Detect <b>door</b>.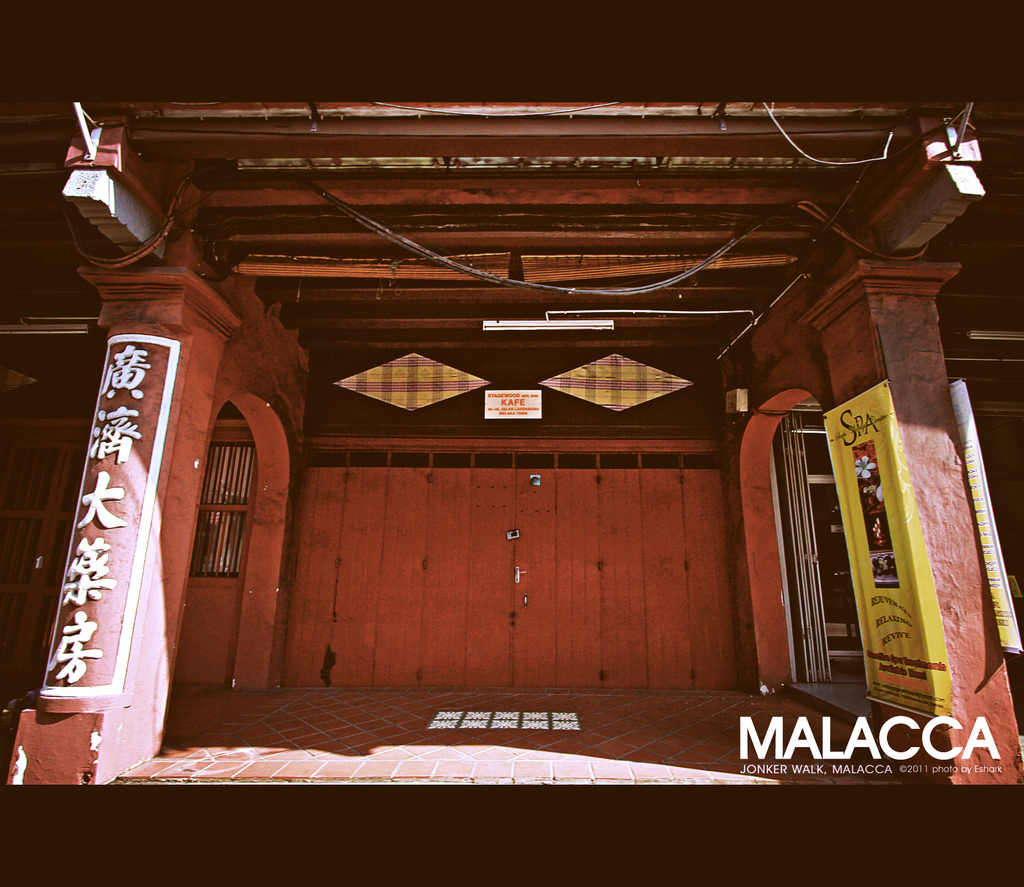
Detected at (left=227, top=371, right=783, bottom=721).
